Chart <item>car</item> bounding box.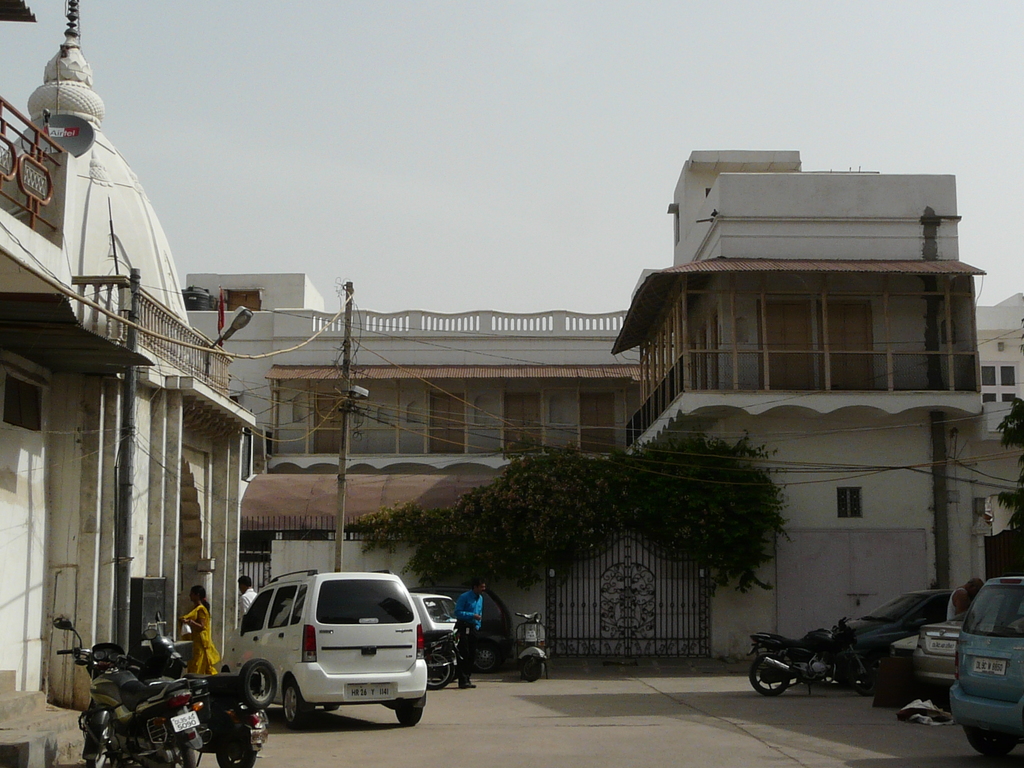
Charted: (left=829, top=588, right=956, bottom=686).
